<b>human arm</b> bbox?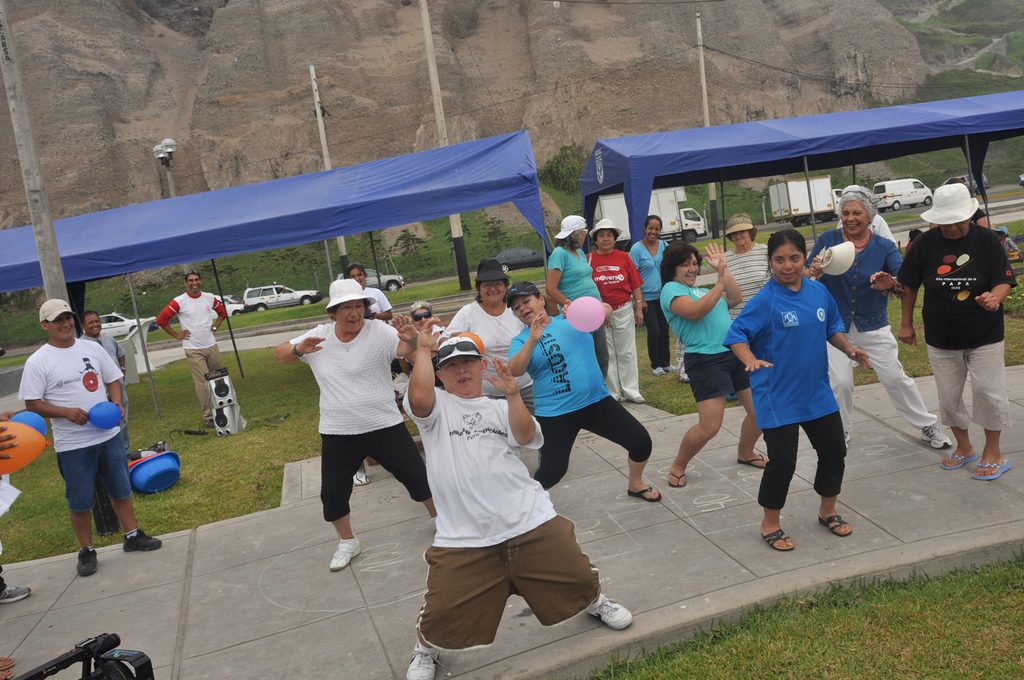
l=495, t=304, r=552, b=378
